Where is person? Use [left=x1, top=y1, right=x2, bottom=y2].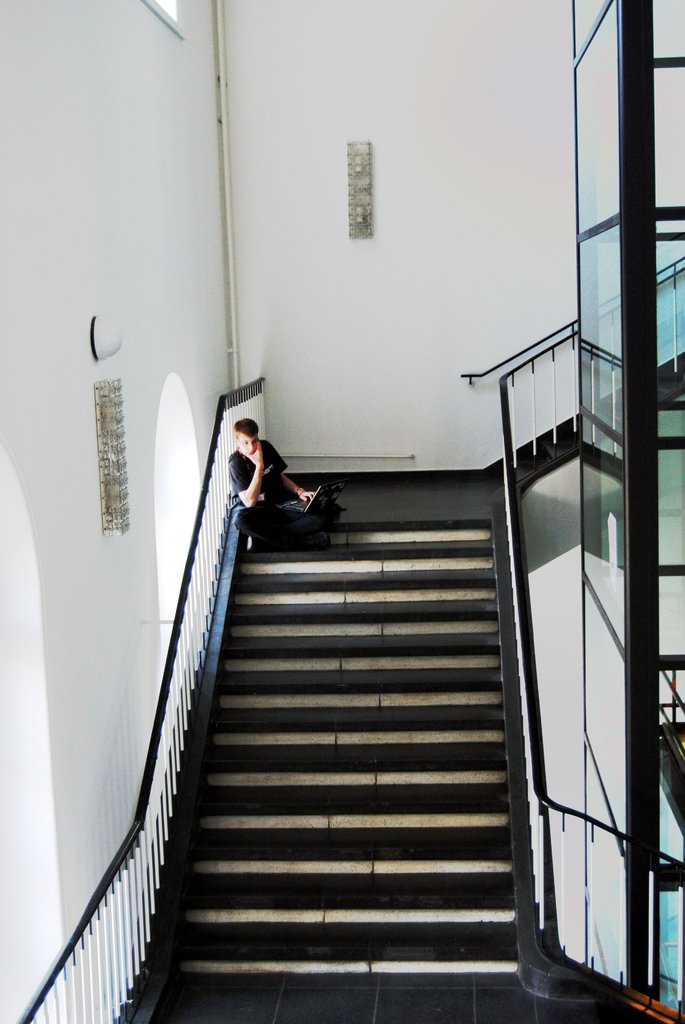
[left=213, top=407, right=313, bottom=548].
